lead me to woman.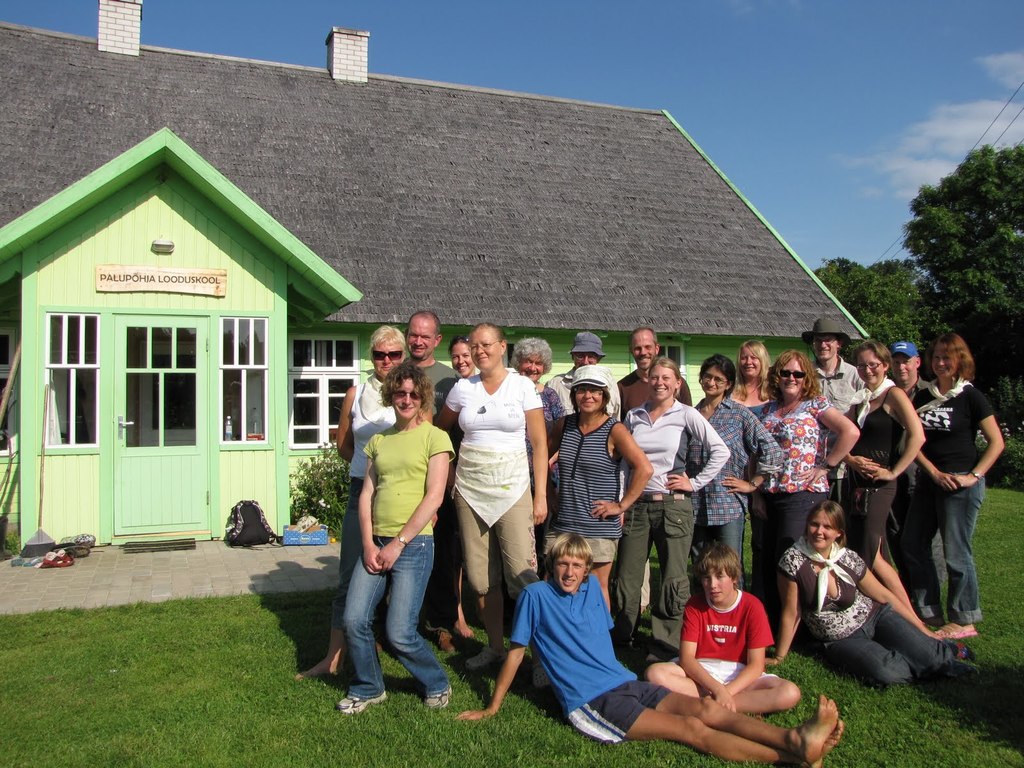
Lead to pyautogui.locateOnScreen(899, 332, 1005, 637).
